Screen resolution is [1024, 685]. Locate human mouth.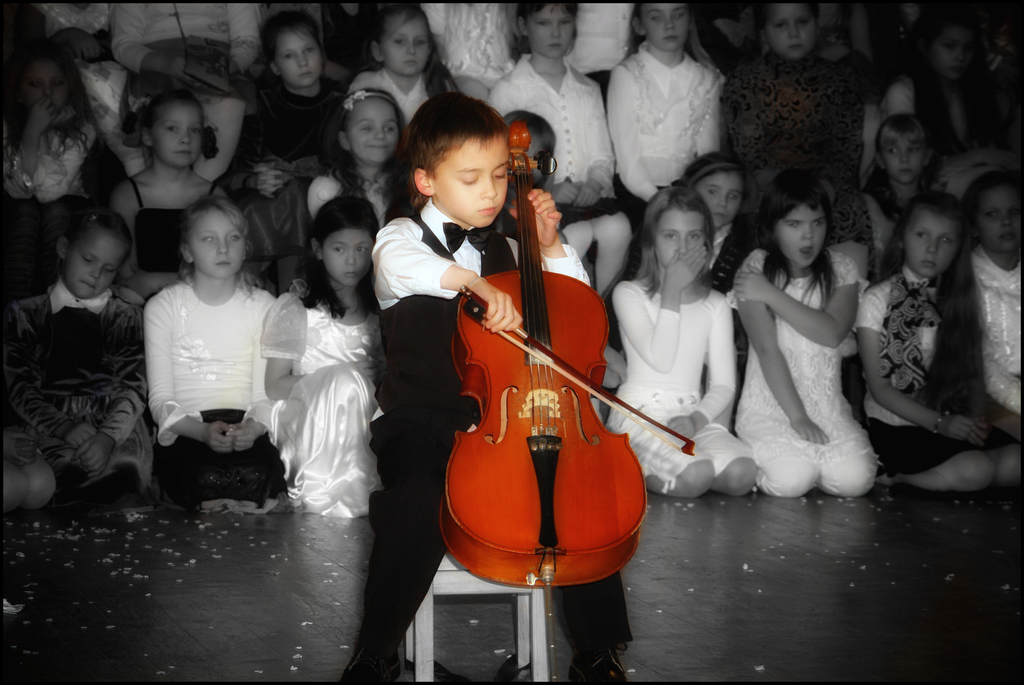
[81, 282, 91, 290].
